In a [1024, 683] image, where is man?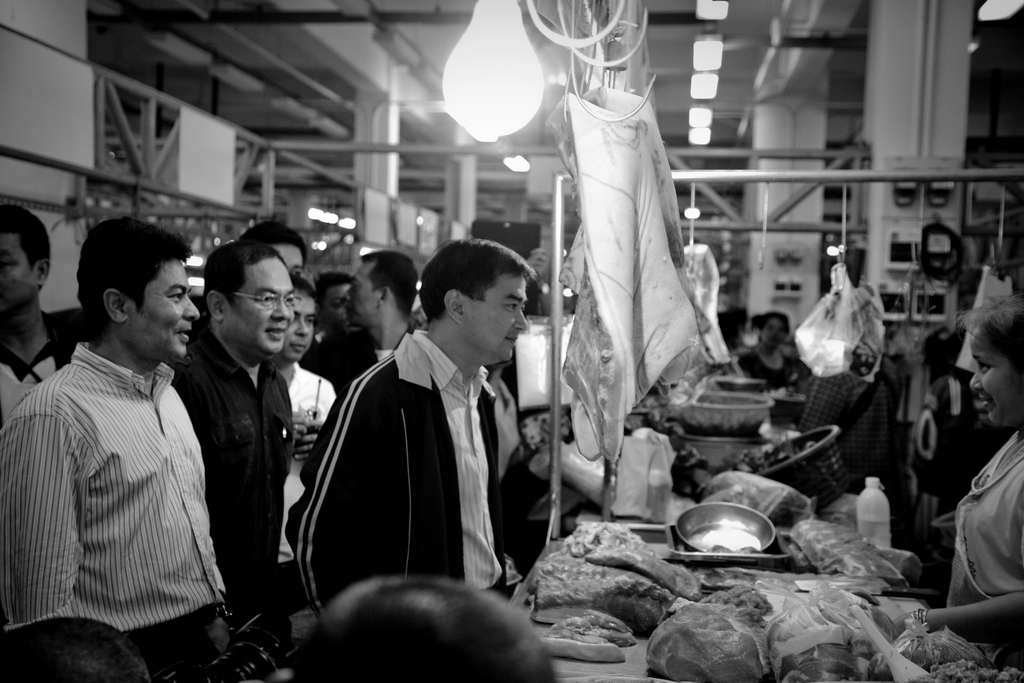
[287,573,564,682].
